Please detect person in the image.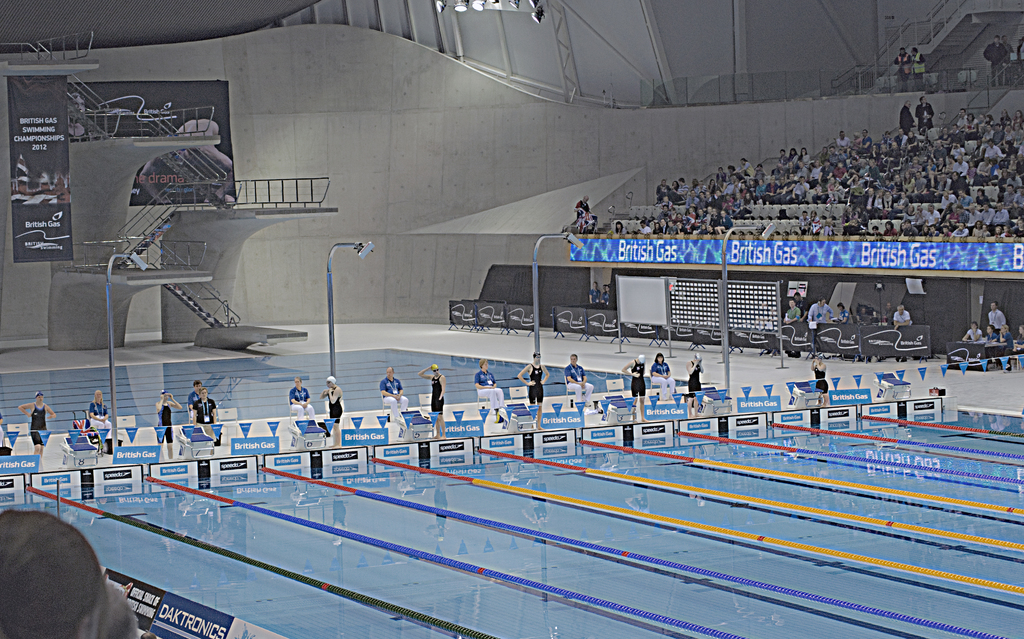
x1=572, y1=192, x2=592, y2=228.
